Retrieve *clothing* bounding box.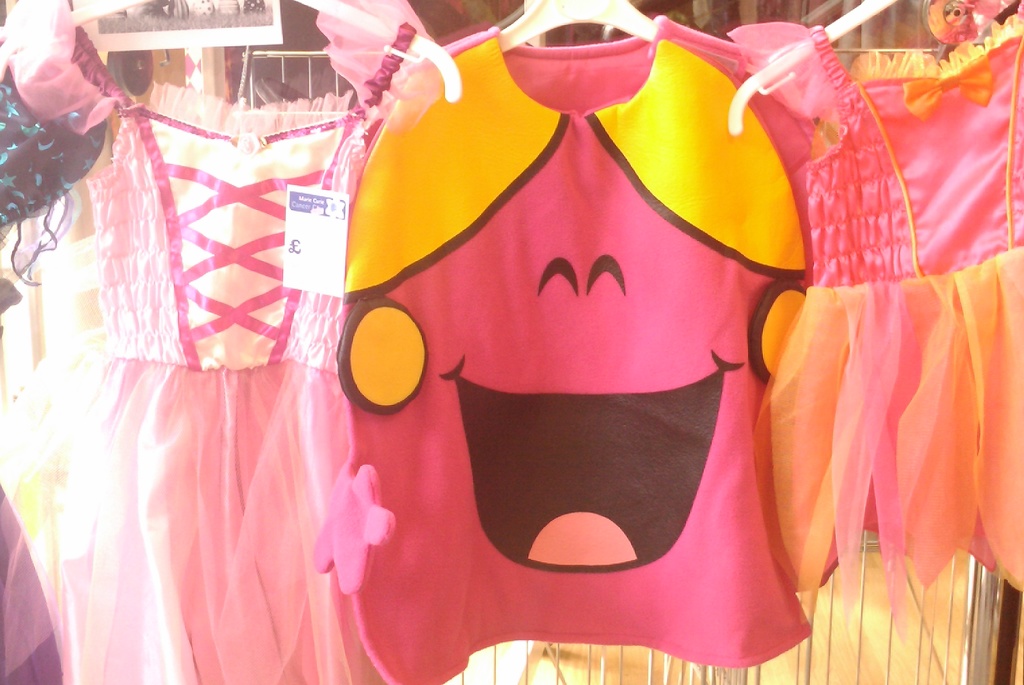
Bounding box: left=746, top=58, right=1008, bottom=641.
